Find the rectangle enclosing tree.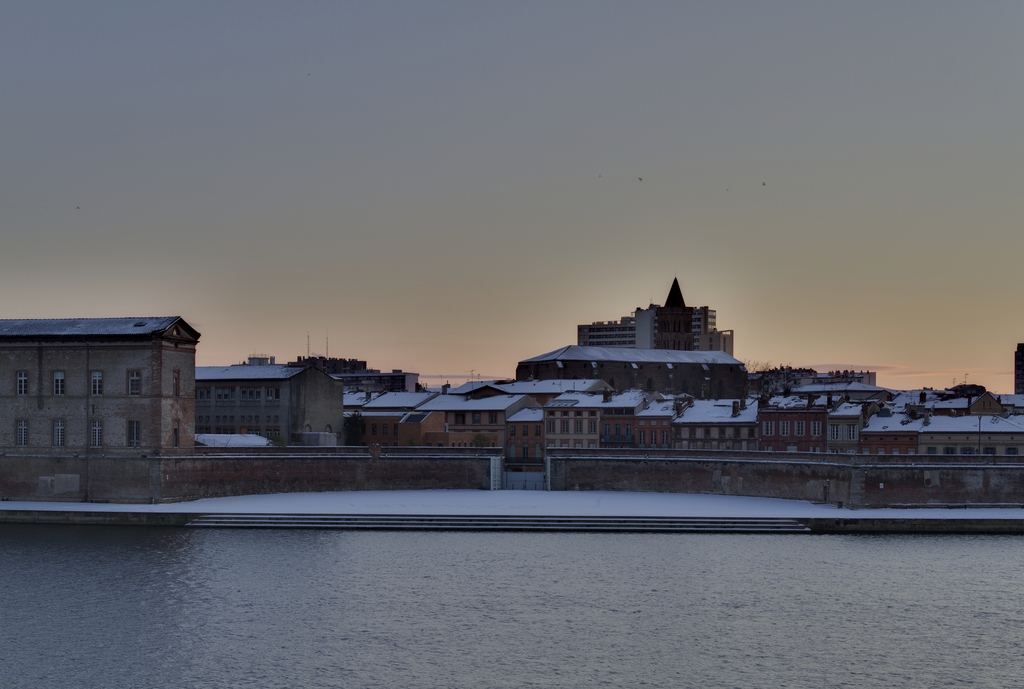
bbox=(729, 359, 778, 402).
